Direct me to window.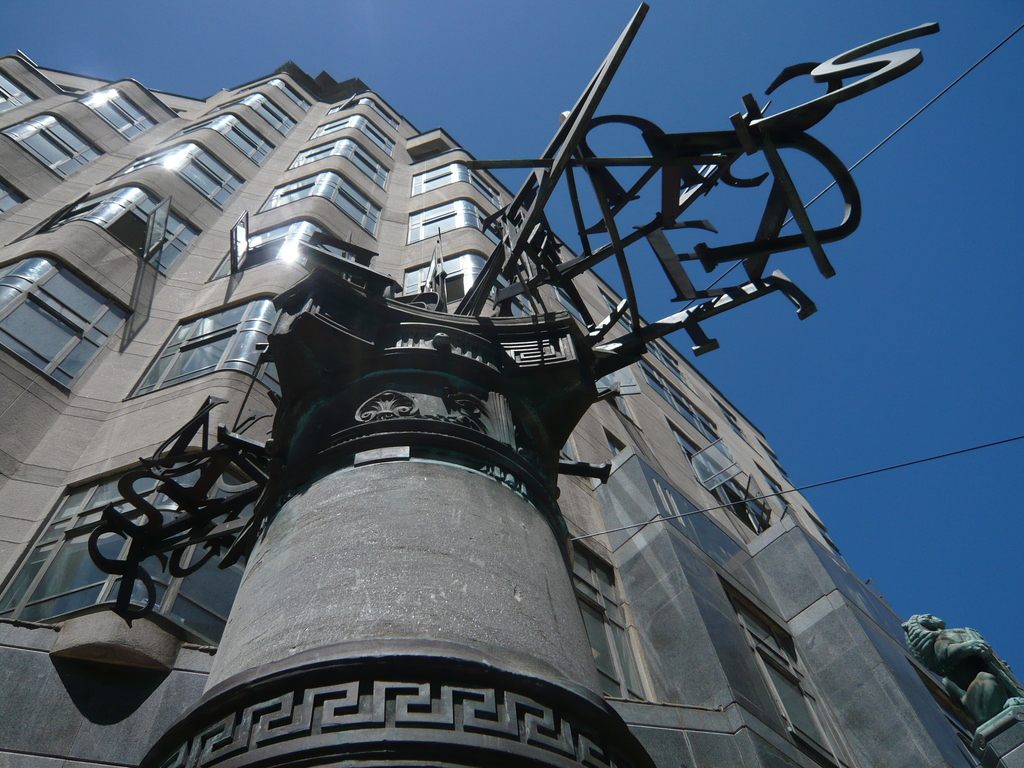
Direction: (131,302,306,396).
